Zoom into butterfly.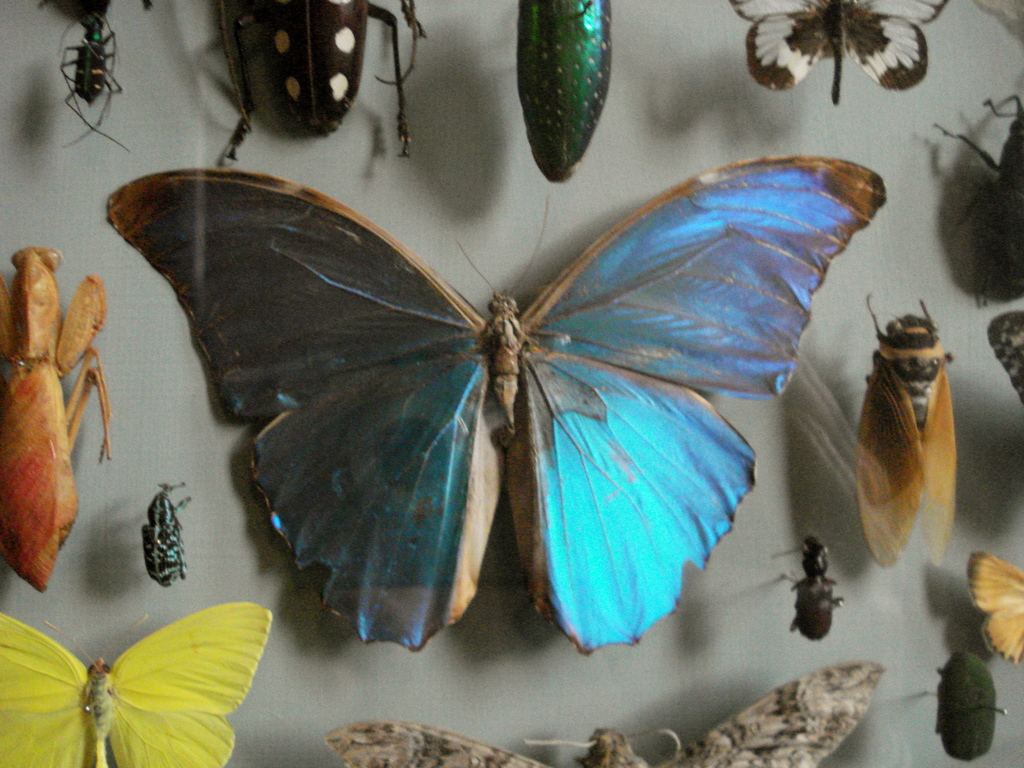
Zoom target: <bbox>323, 655, 884, 767</bbox>.
